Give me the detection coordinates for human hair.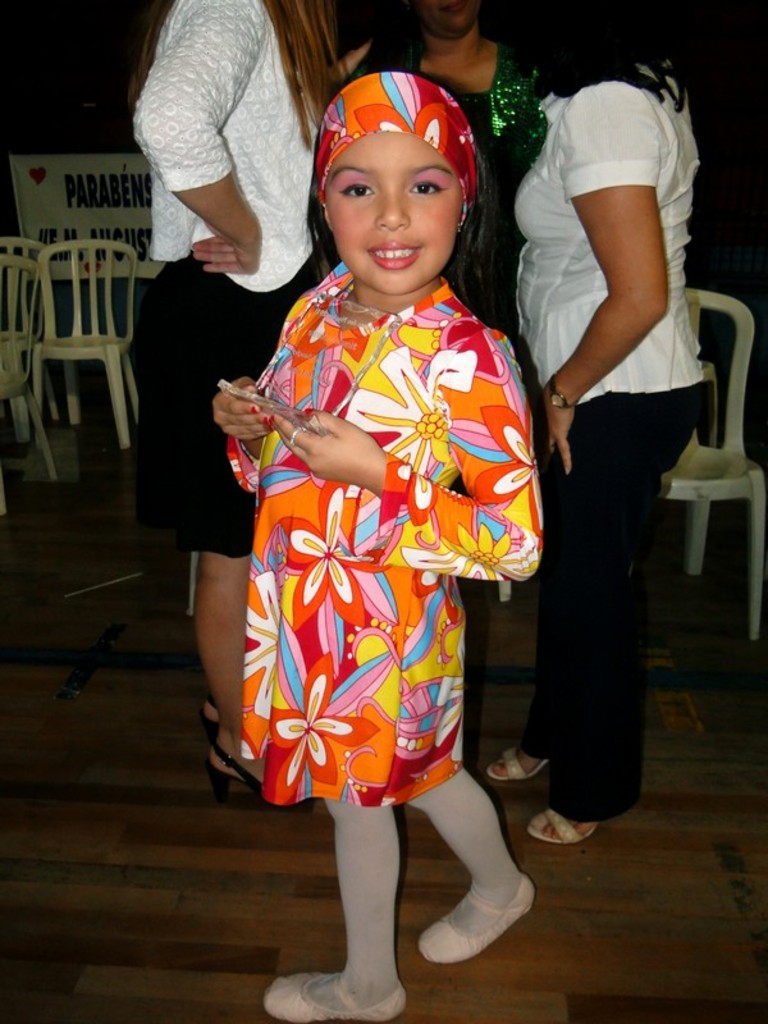
[left=261, top=0, right=360, bottom=154].
